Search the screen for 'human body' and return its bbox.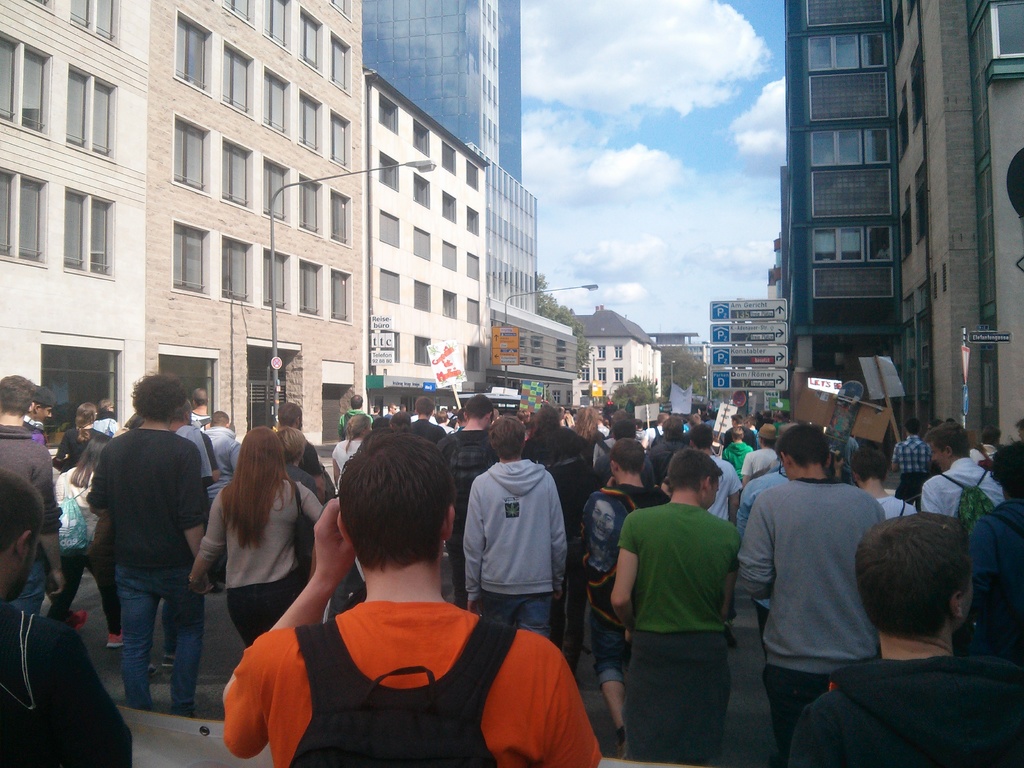
Found: (464,417,559,653).
